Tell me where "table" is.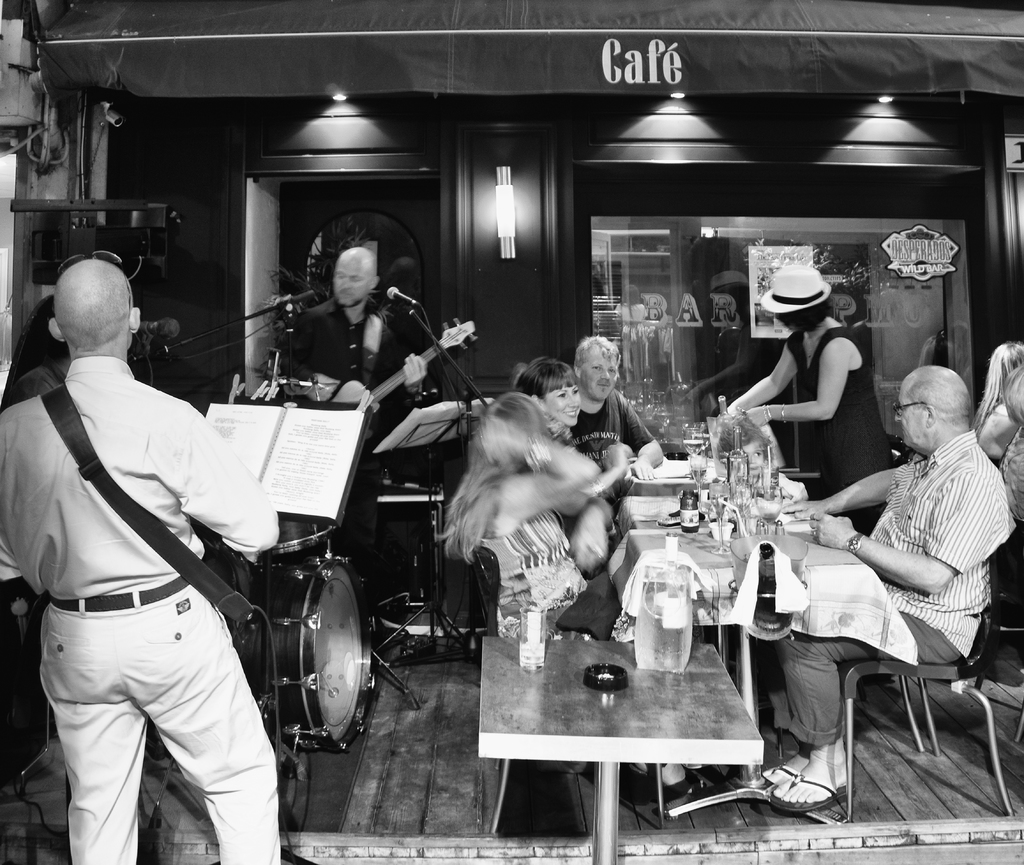
"table" is at bbox=[620, 449, 781, 491].
